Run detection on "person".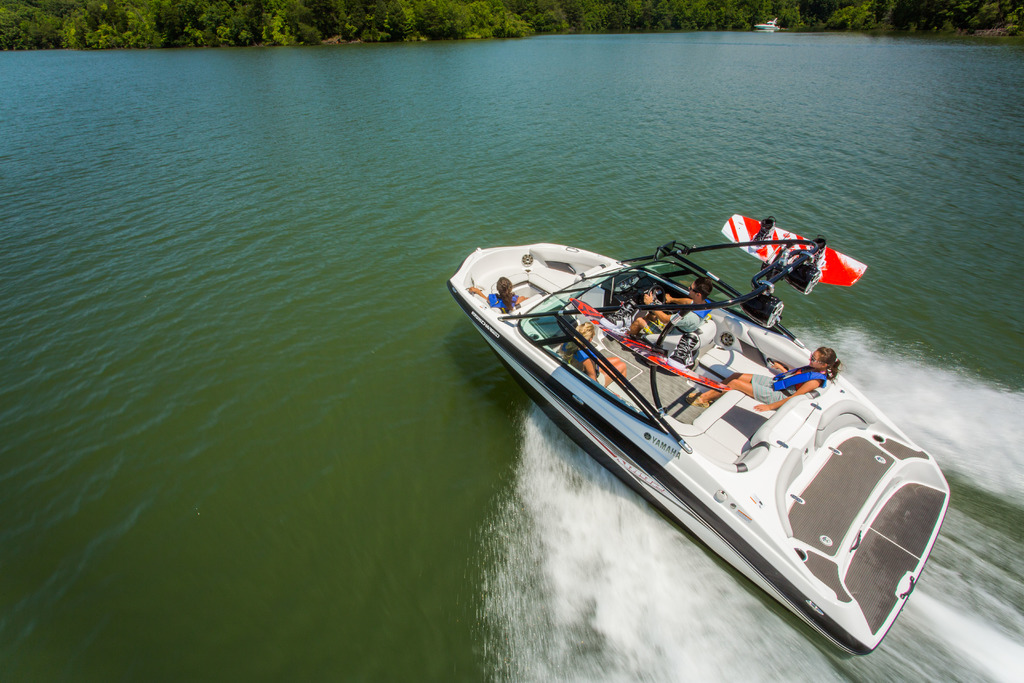
Result: bbox(604, 276, 714, 337).
